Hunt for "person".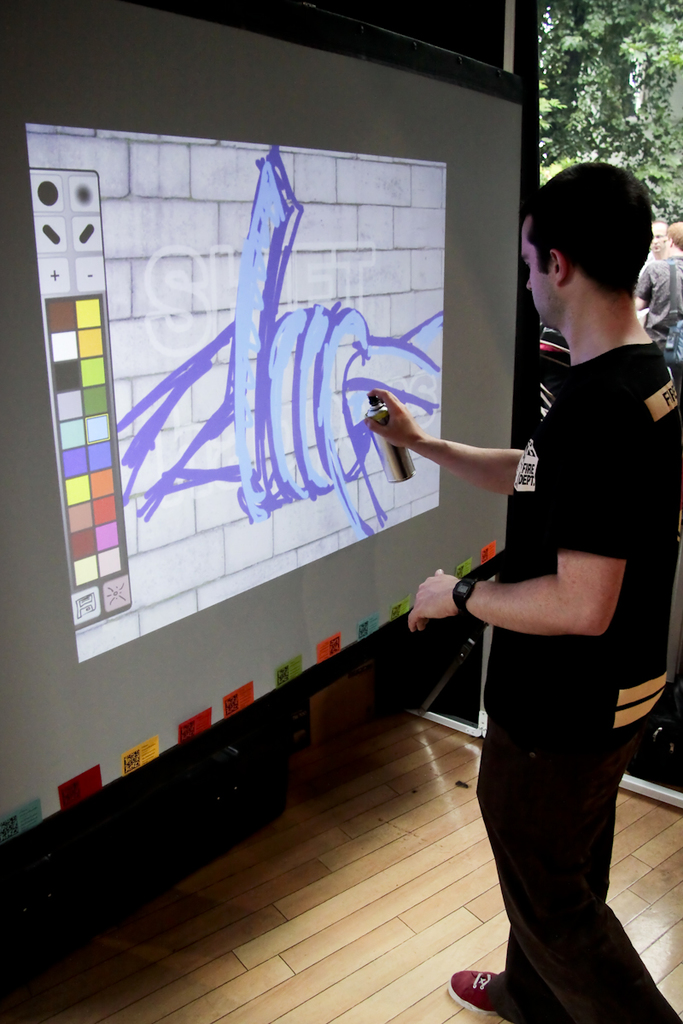
Hunted down at box=[637, 215, 673, 276].
